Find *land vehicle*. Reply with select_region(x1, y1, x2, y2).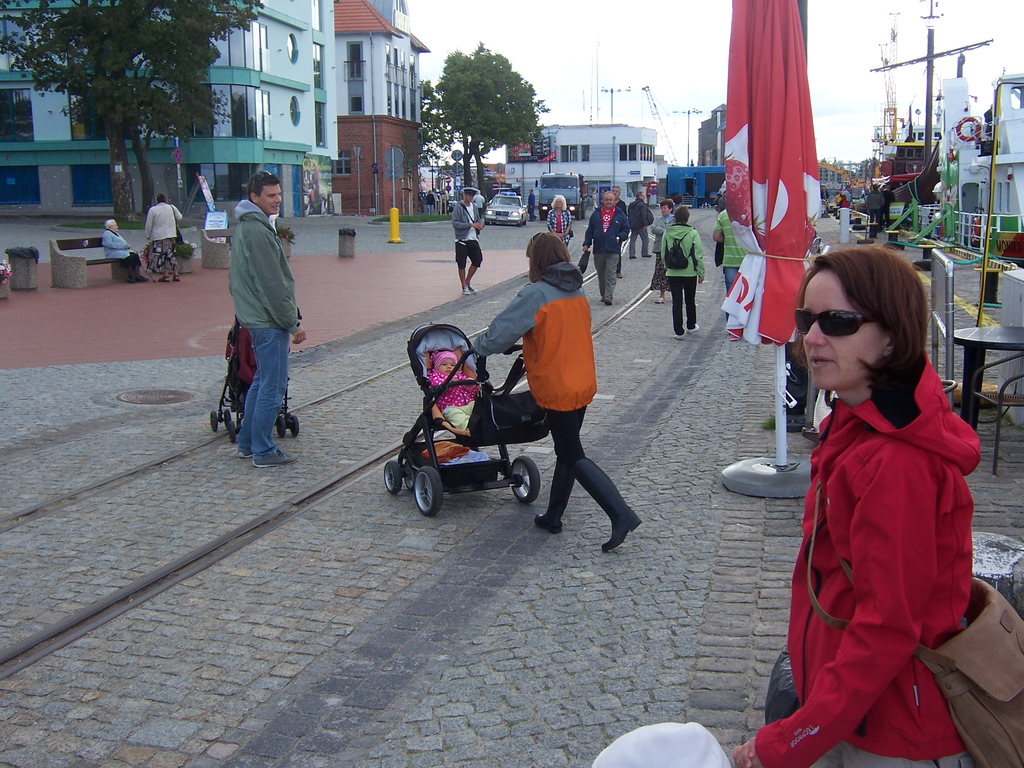
select_region(482, 194, 527, 225).
